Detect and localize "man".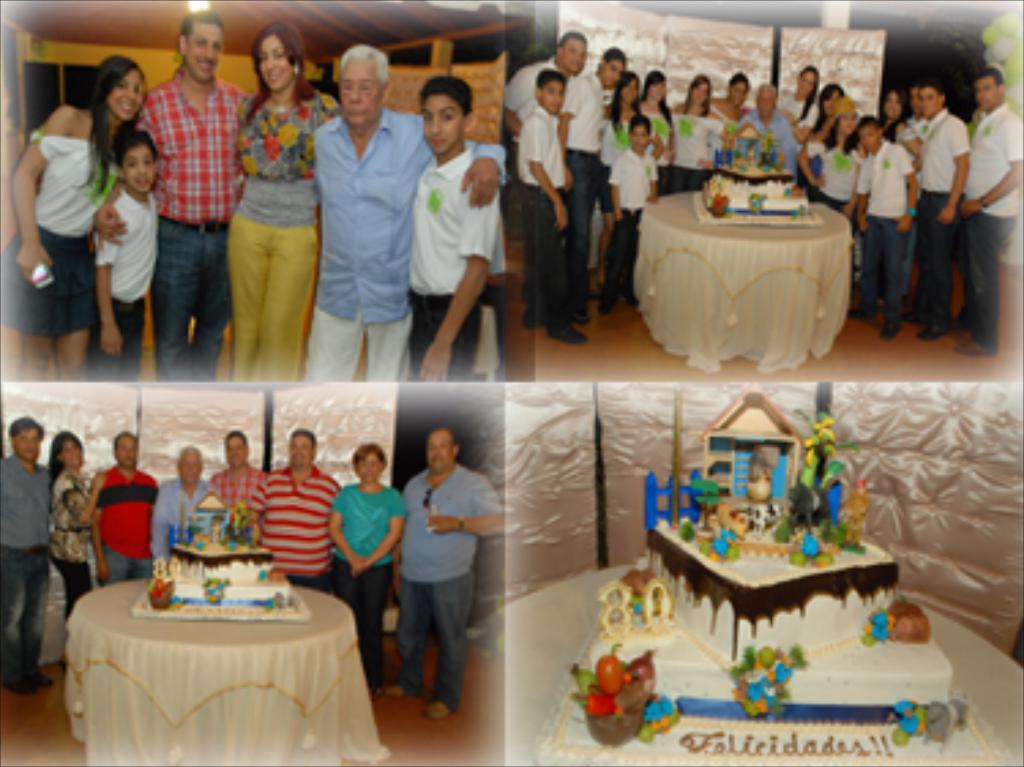
Localized at locate(0, 412, 57, 685).
